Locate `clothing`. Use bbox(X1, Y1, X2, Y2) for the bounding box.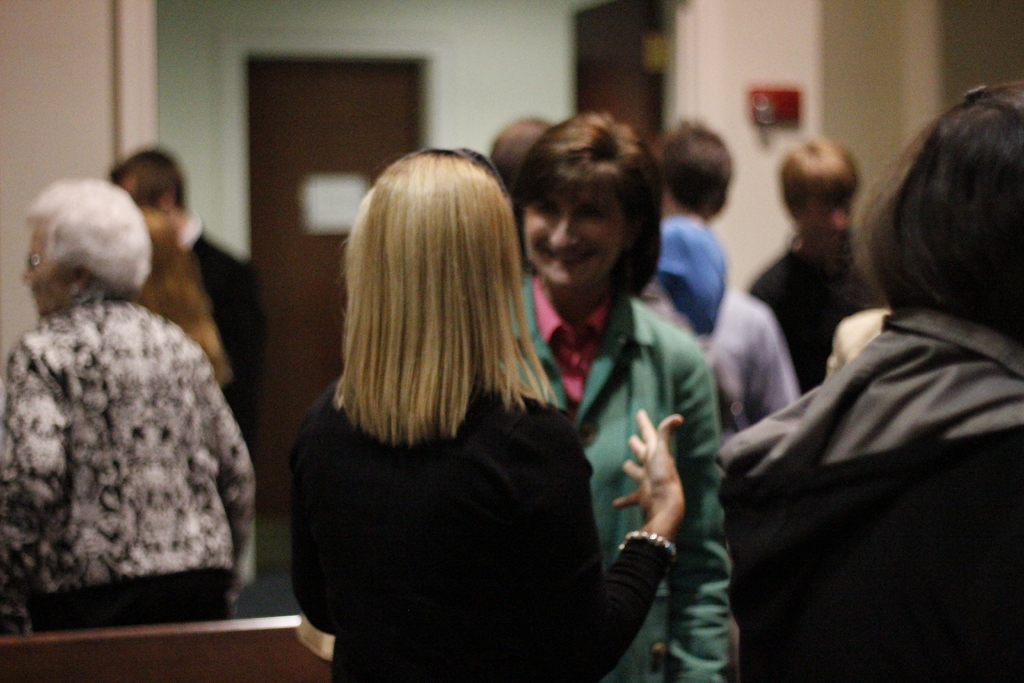
bbox(178, 216, 264, 448).
